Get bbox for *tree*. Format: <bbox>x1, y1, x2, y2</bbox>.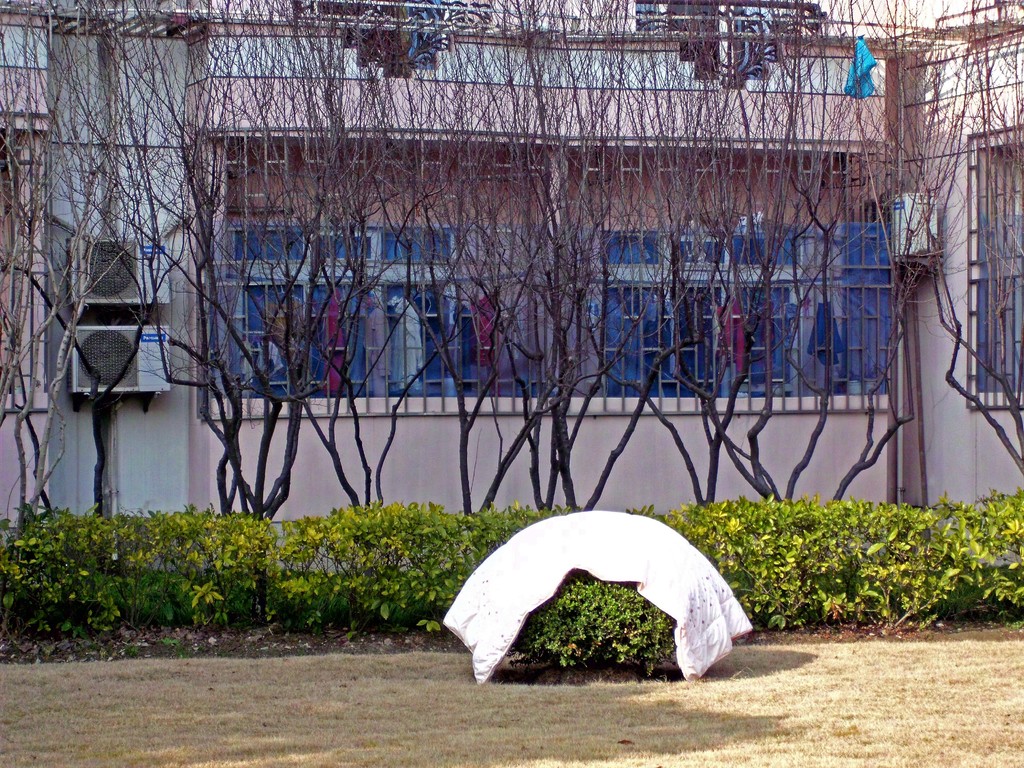
<bbox>132, 0, 322, 536</bbox>.
